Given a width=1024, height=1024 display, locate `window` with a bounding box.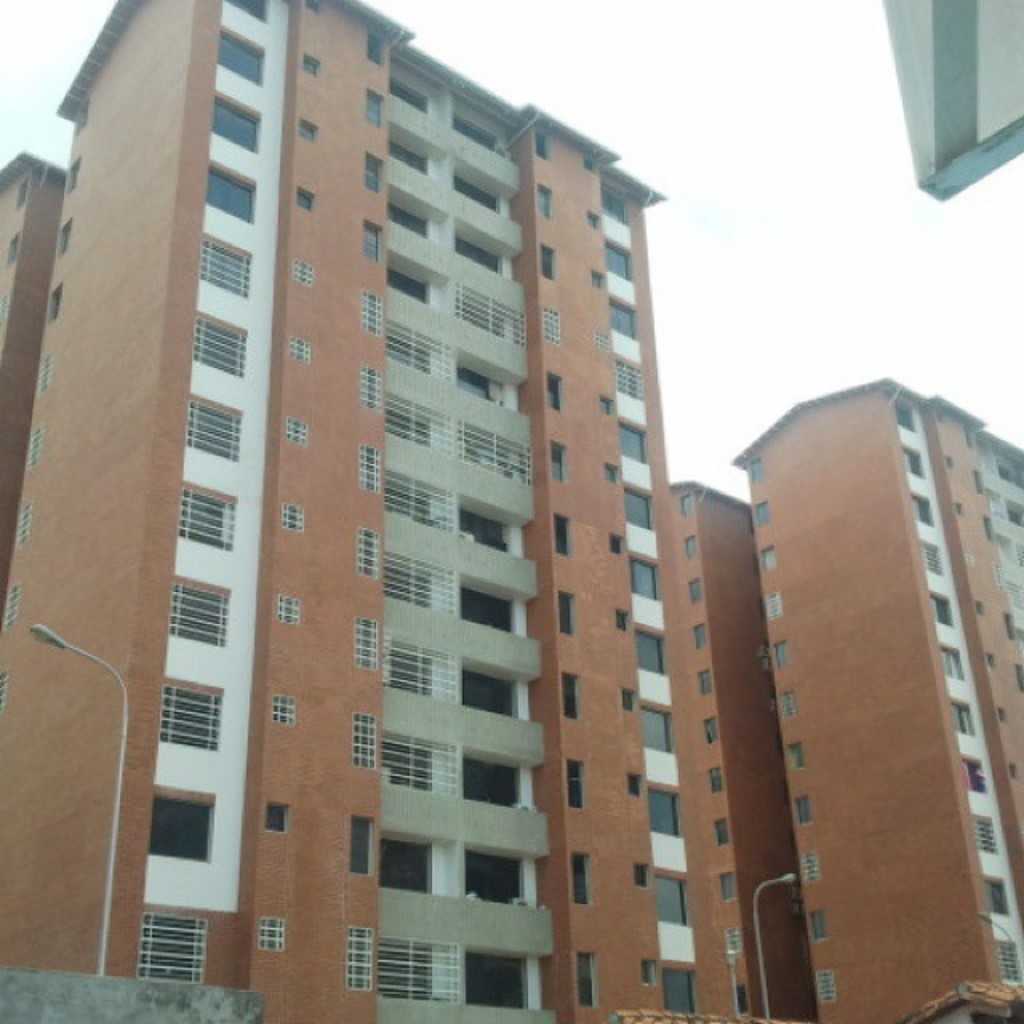
Located: box(994, 707, 1010, 722).
